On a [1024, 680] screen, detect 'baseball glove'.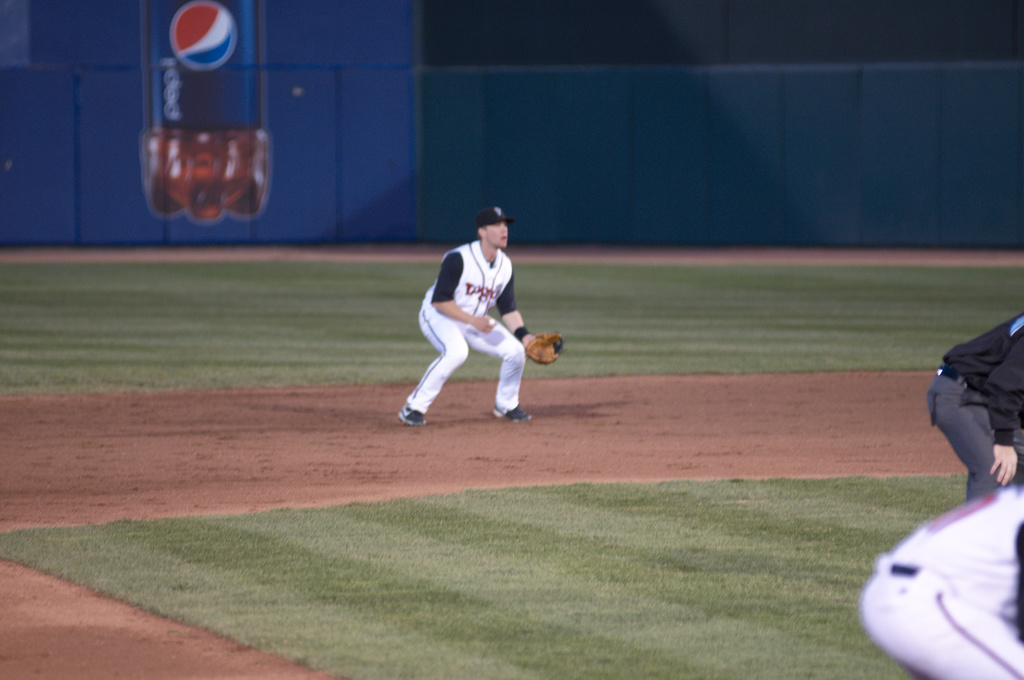
Rect(522, 331, 566, 363).
